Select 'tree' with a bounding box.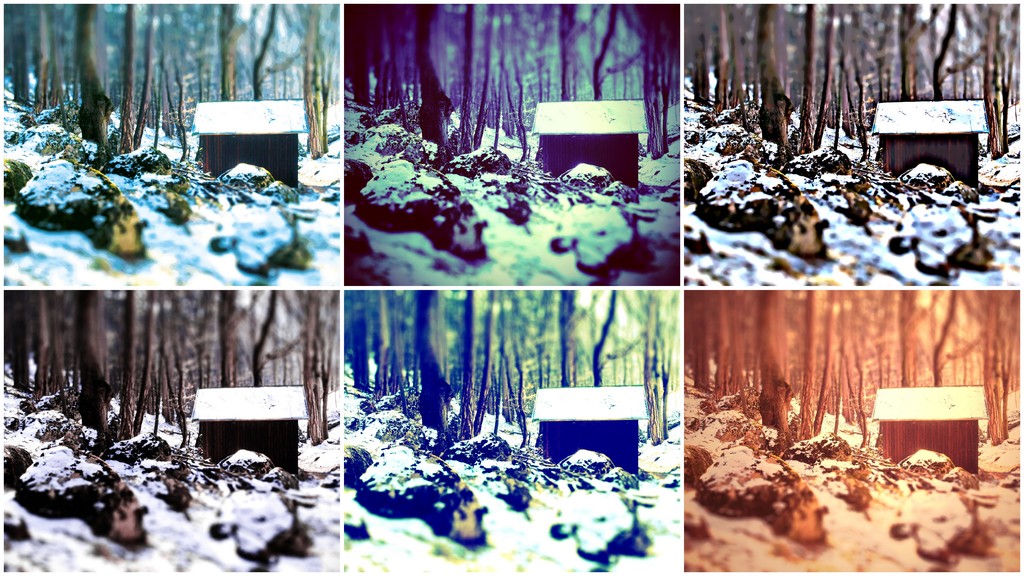
<box>111,0,174,150</box>.
